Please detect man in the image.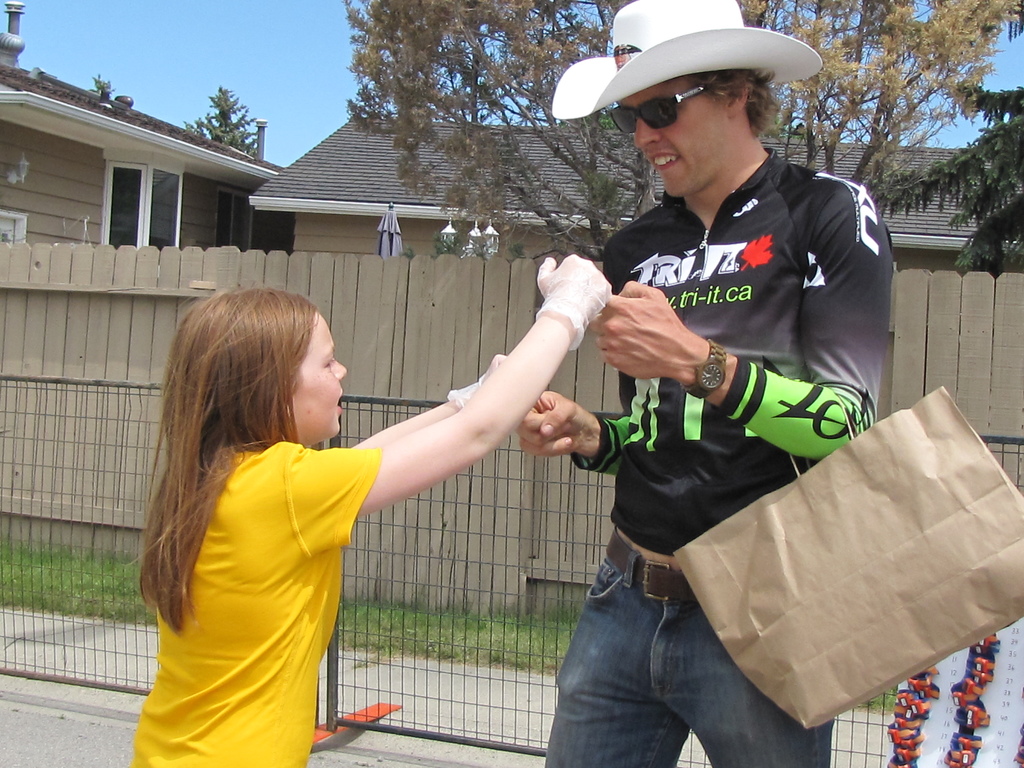
[508, 26, 945, 755].
